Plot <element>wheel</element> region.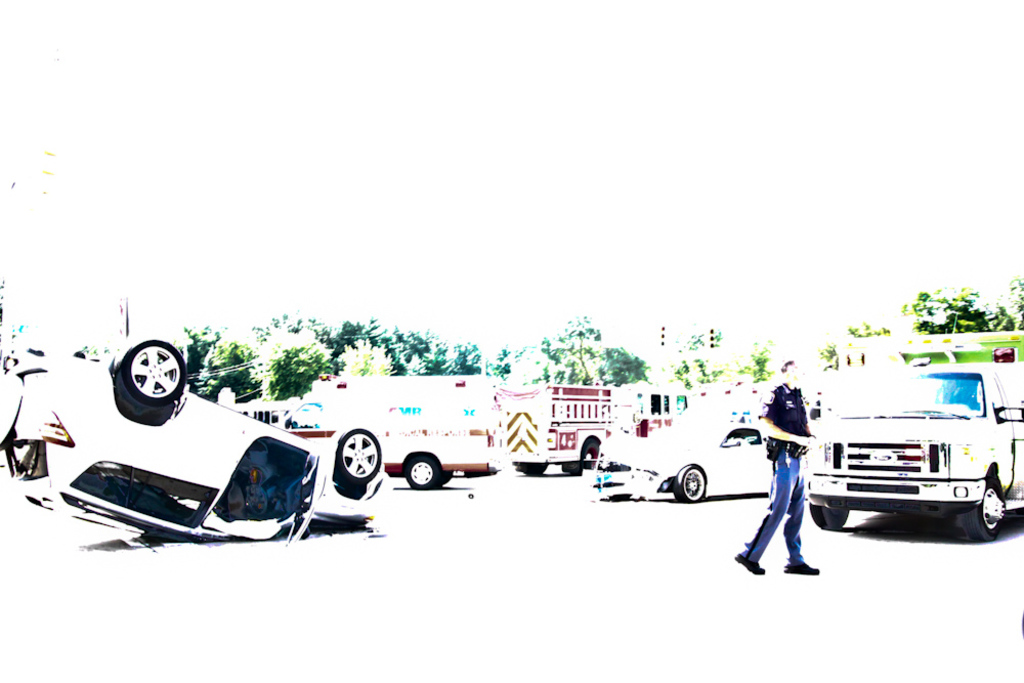
Plotted at x1=337 y1=429 x2=376 y2=484.
